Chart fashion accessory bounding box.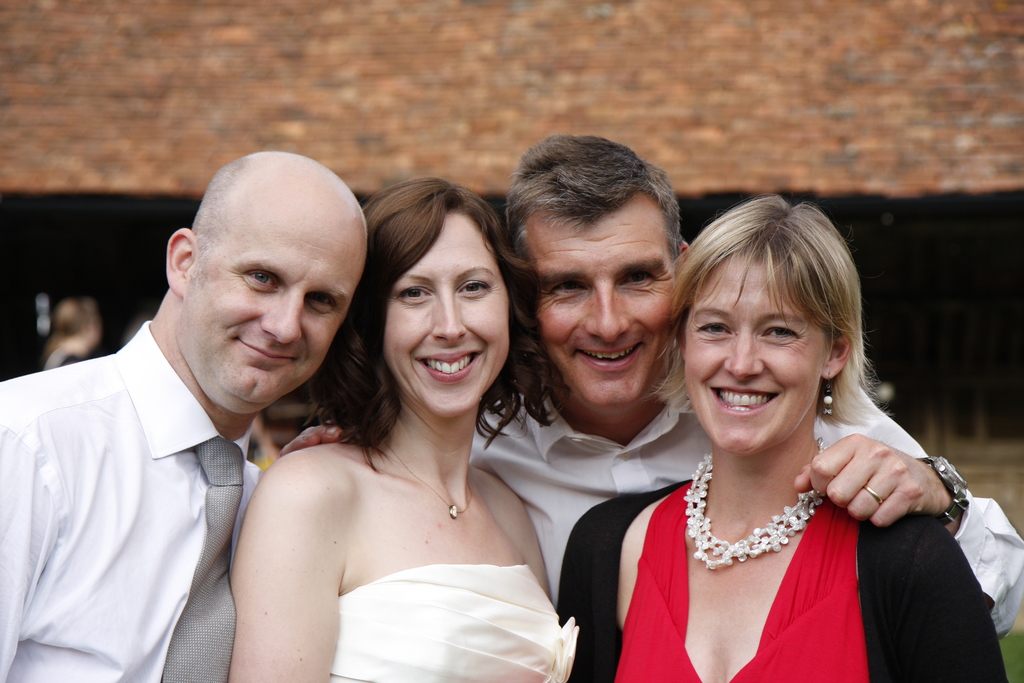
Charted: 154/434/241/682.
